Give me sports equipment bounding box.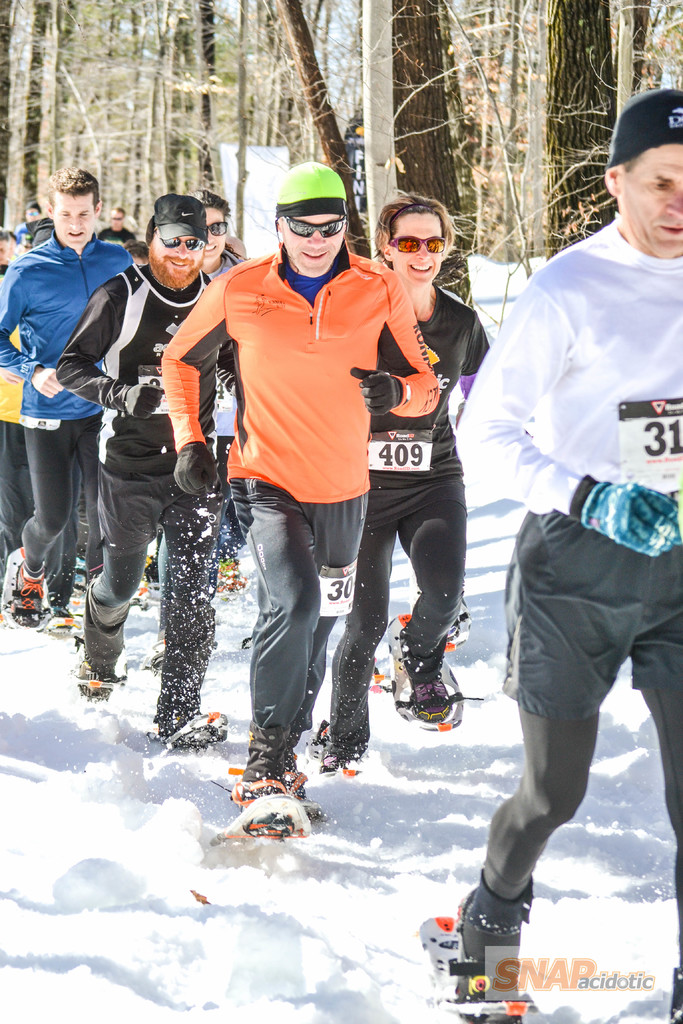
408, 572, 471, 648.
